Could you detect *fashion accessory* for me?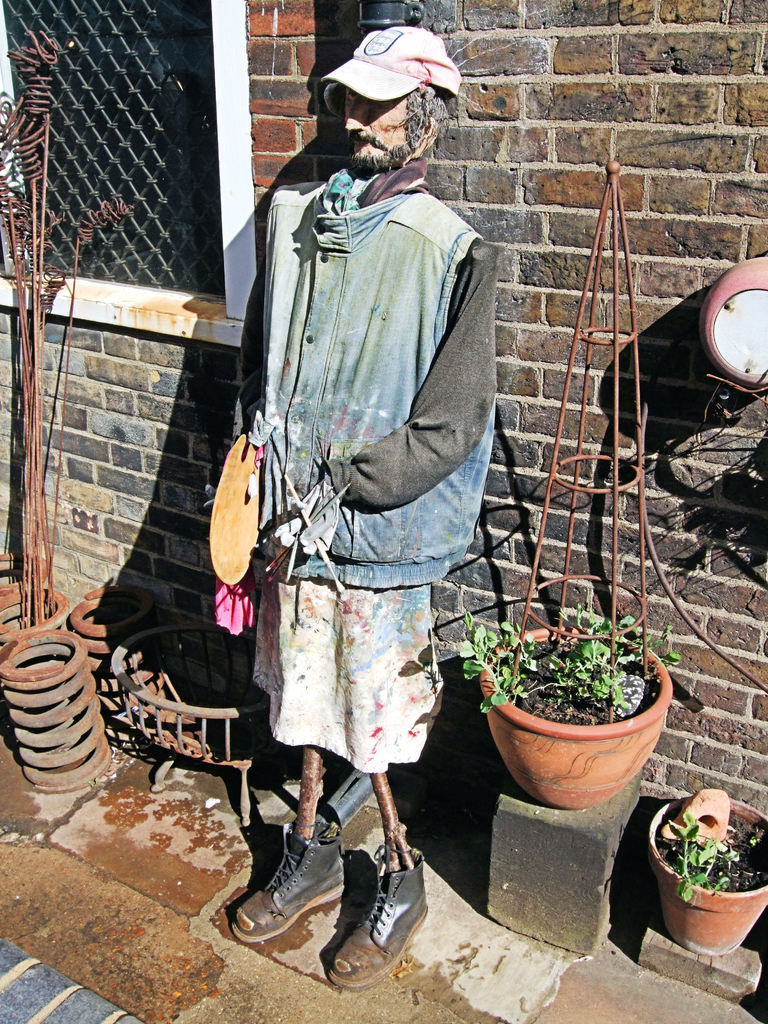
Detection result: 322/24/460/104.
